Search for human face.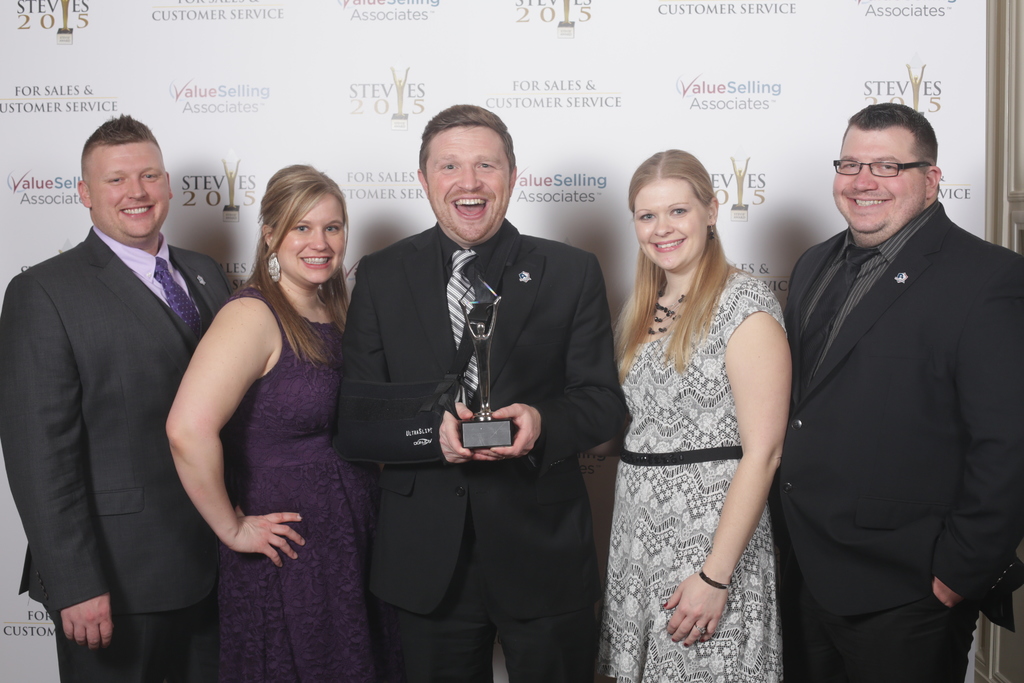
Found at (830, 129, 927, 231).
